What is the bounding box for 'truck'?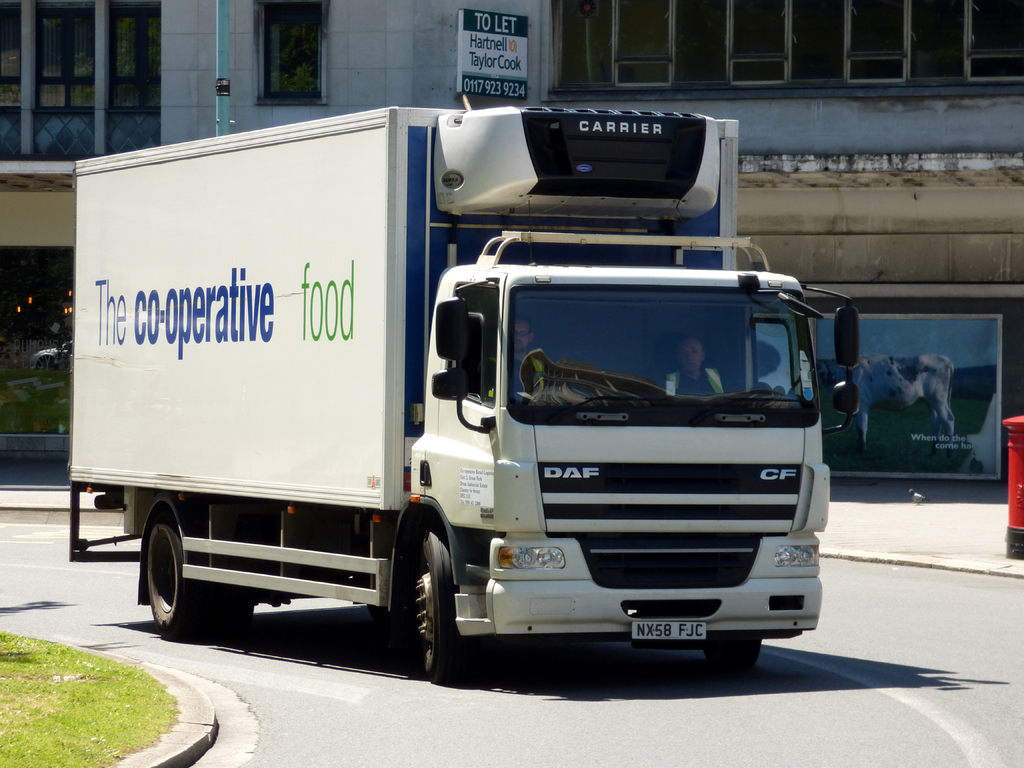
select_region(64, 96, 865, 684).
